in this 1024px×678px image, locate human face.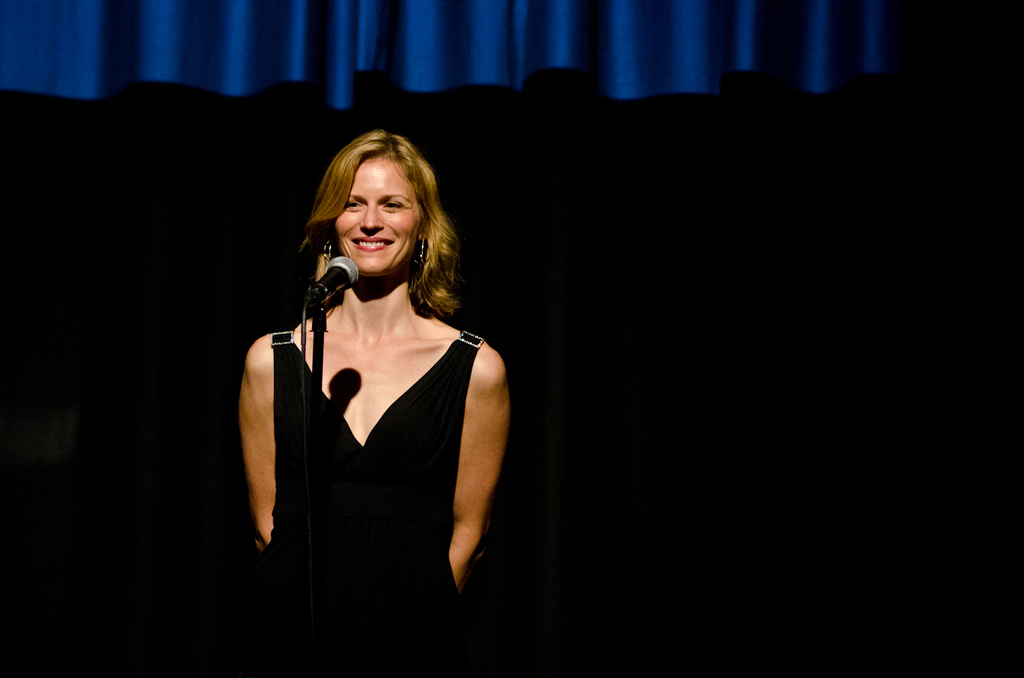
Bounding box: [left=332, top=155, right=422, bottom=281].
